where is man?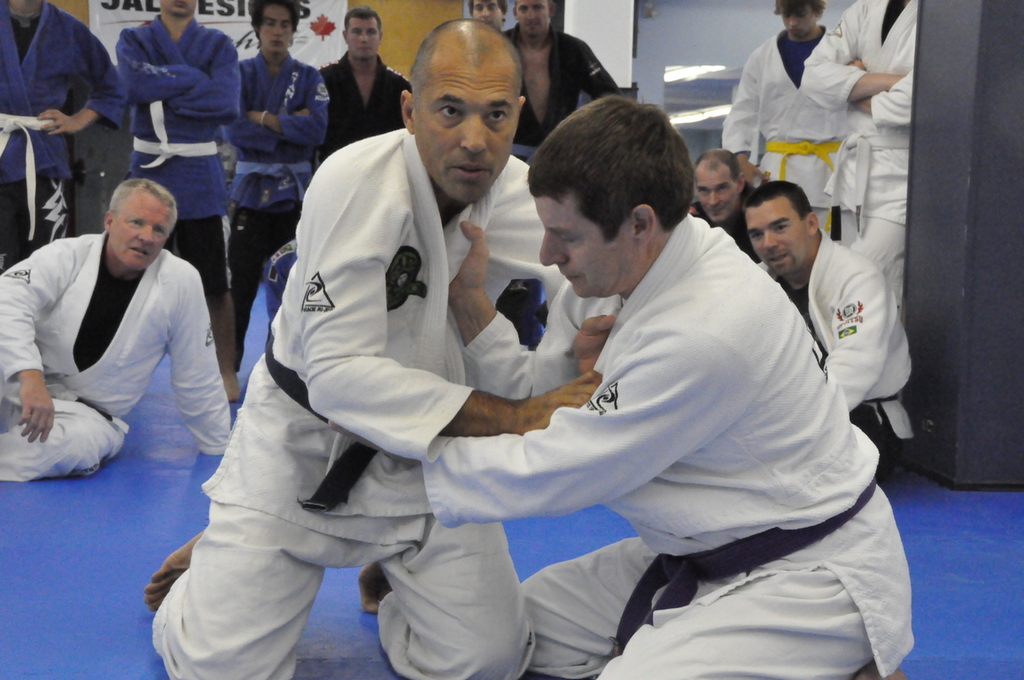
crop(722, 0, 836, 241).
